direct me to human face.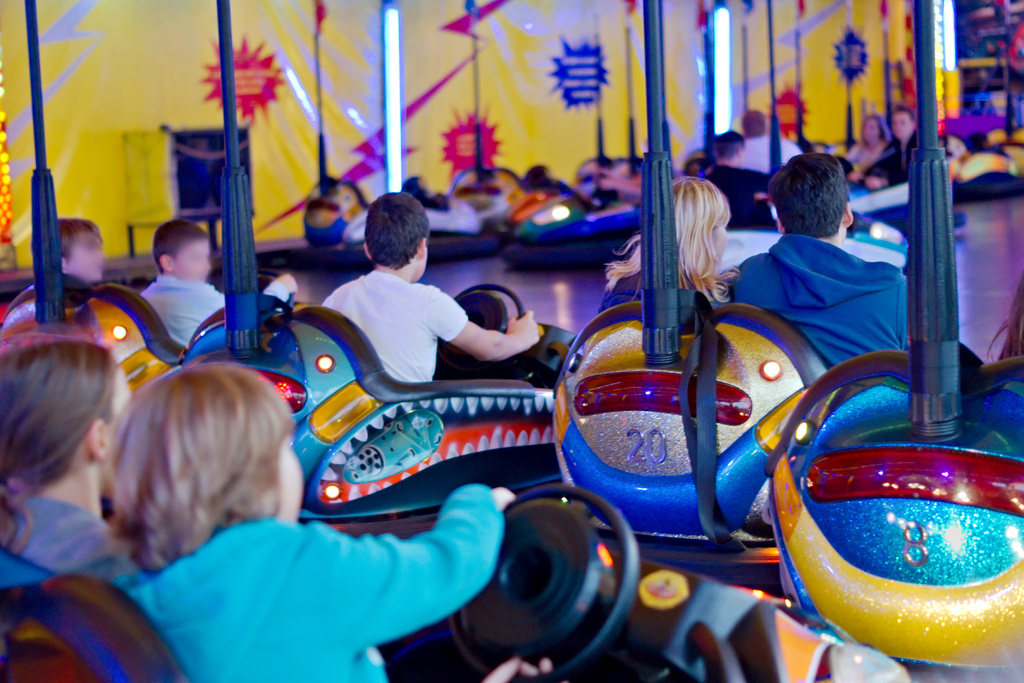
Direction: <bbox>866, 119, 885, 143</bbox>.
